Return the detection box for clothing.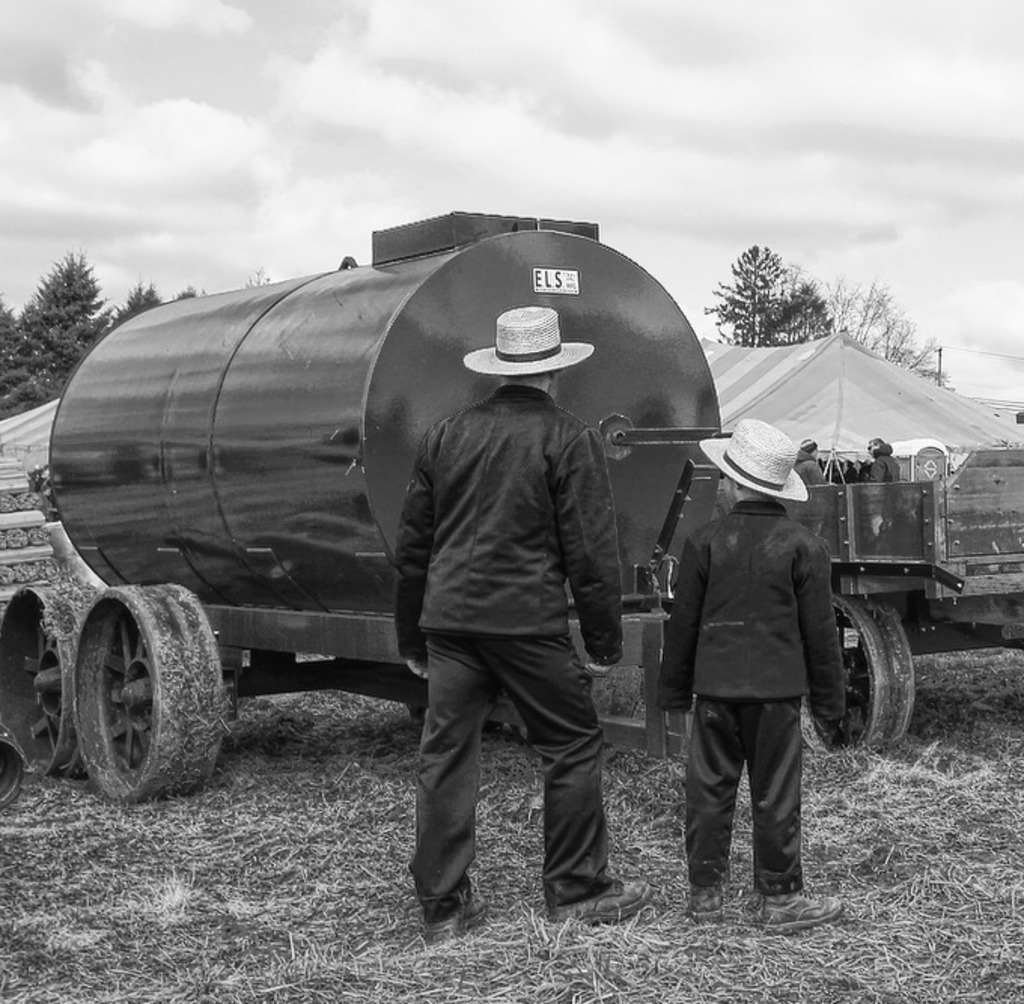
select_region(384, 384, 625, 927).
